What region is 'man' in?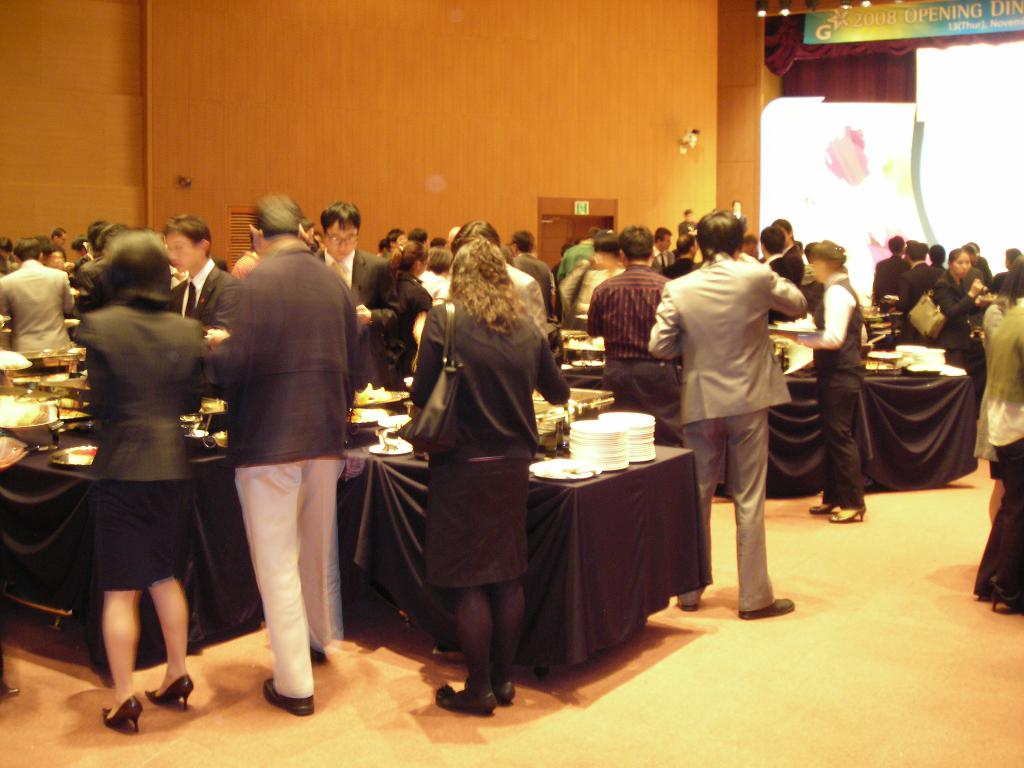
{"x1": 307, "y1": 188, "x2": 403, "y2": 437}.
